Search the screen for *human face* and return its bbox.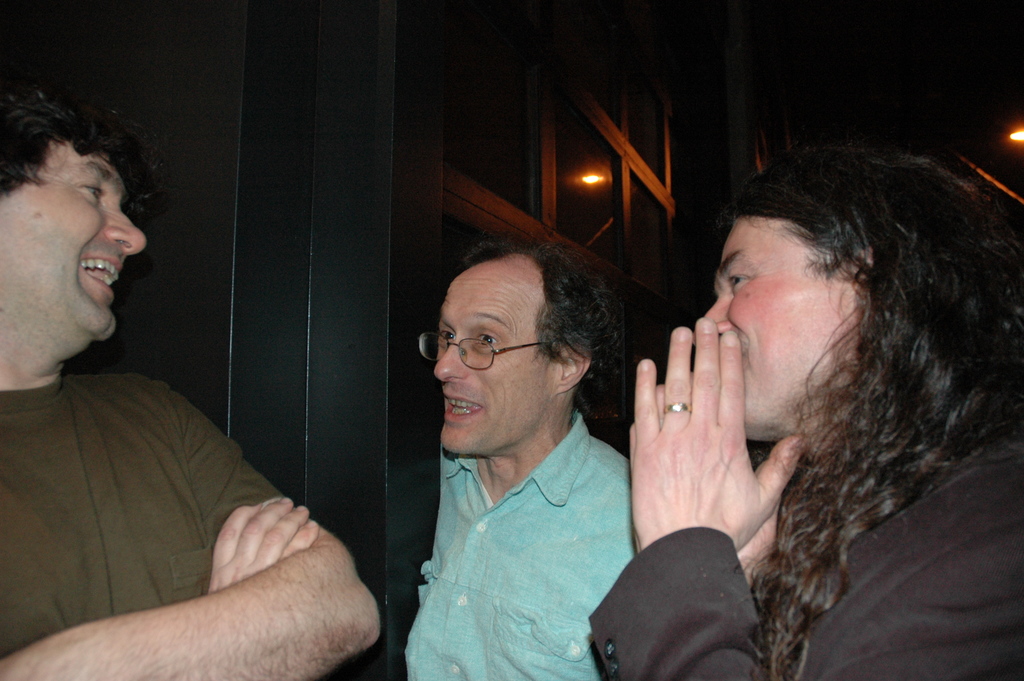
Found: region(690, 214, 855, 424).
